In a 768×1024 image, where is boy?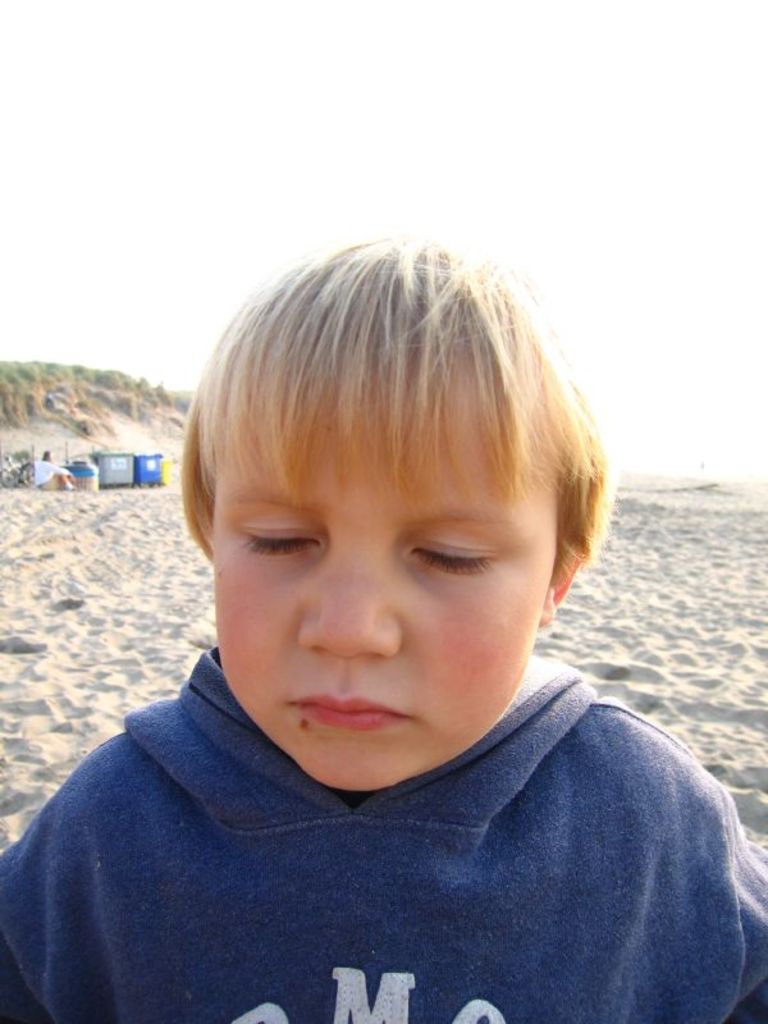
(0, 233, 767, 1023).
